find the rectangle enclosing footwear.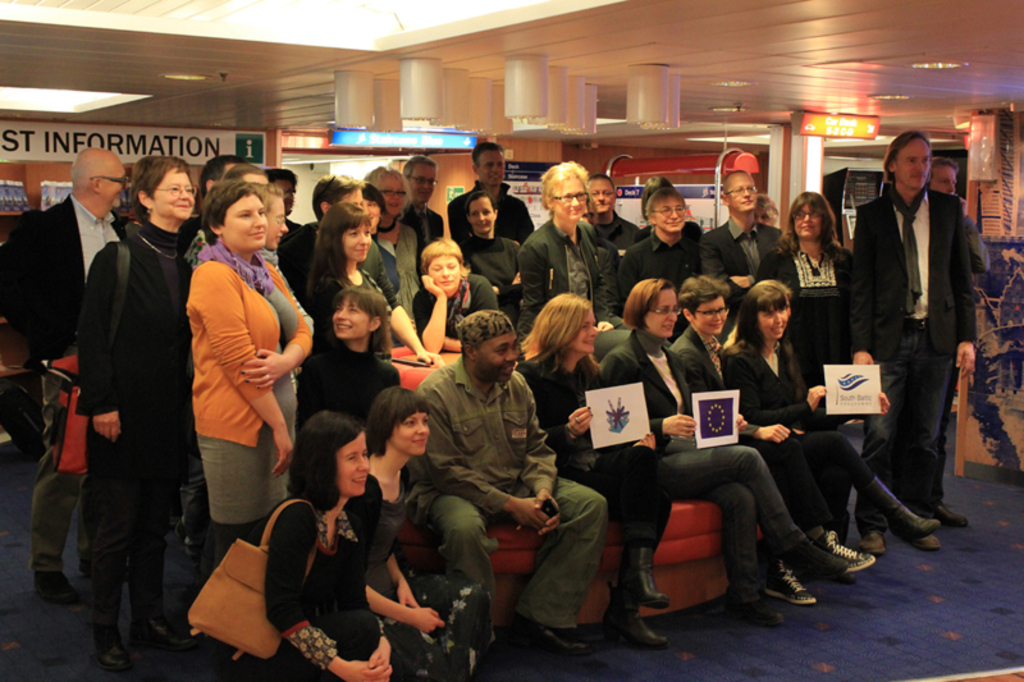
region(765, 559, 814, 601).
